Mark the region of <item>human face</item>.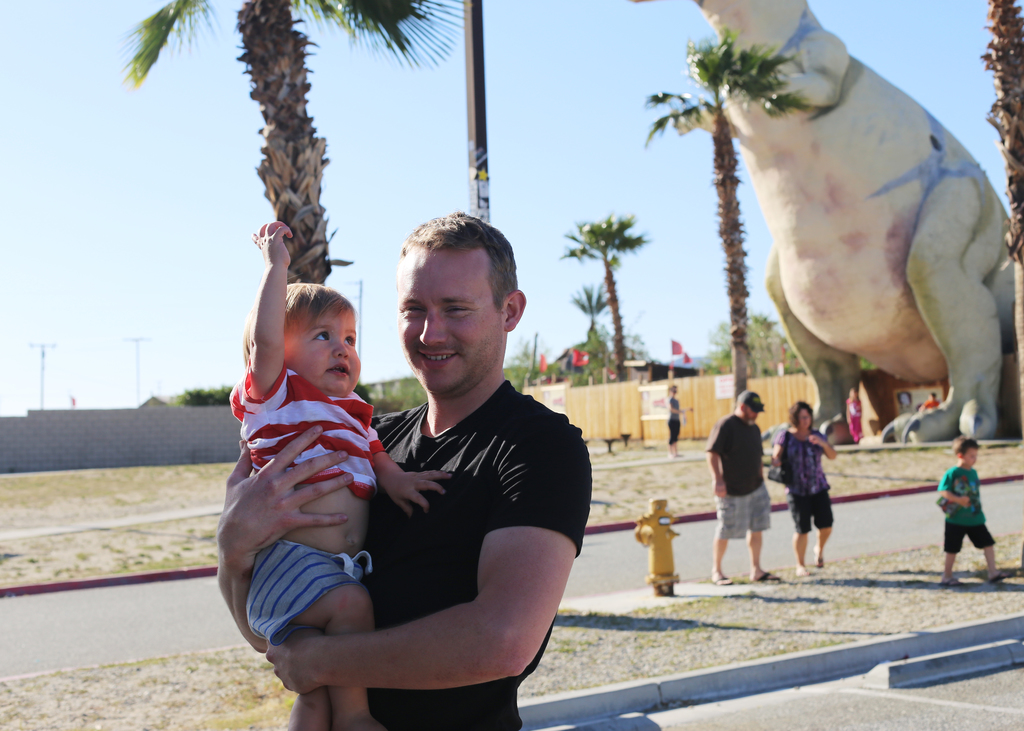
Region: [963,443,977,468].
